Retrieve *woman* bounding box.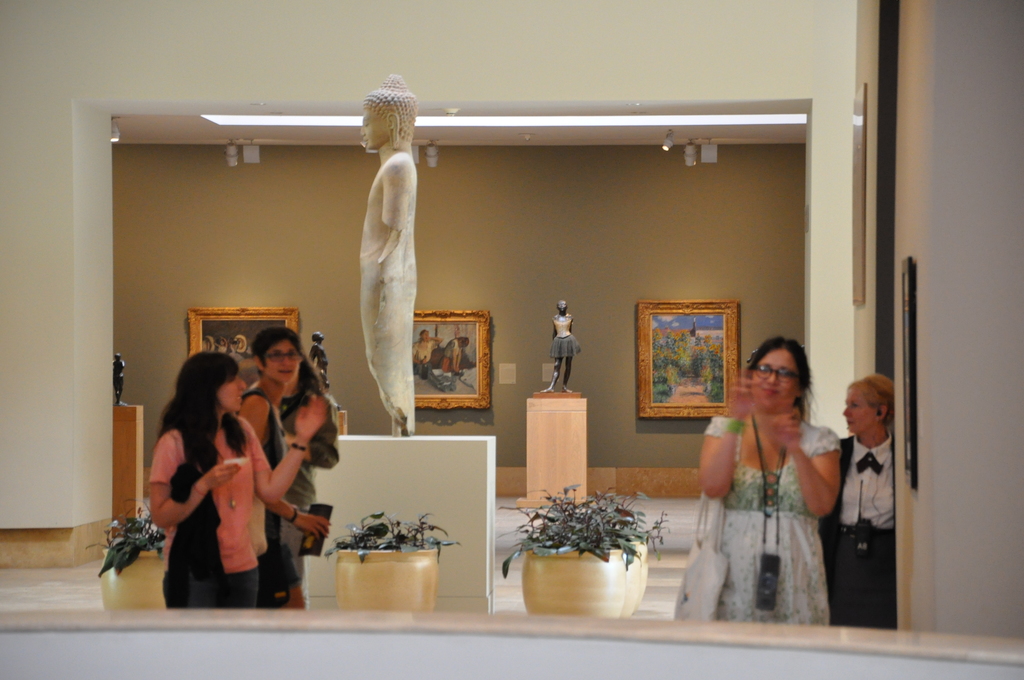
Bounding box: 234,327,331,610.
